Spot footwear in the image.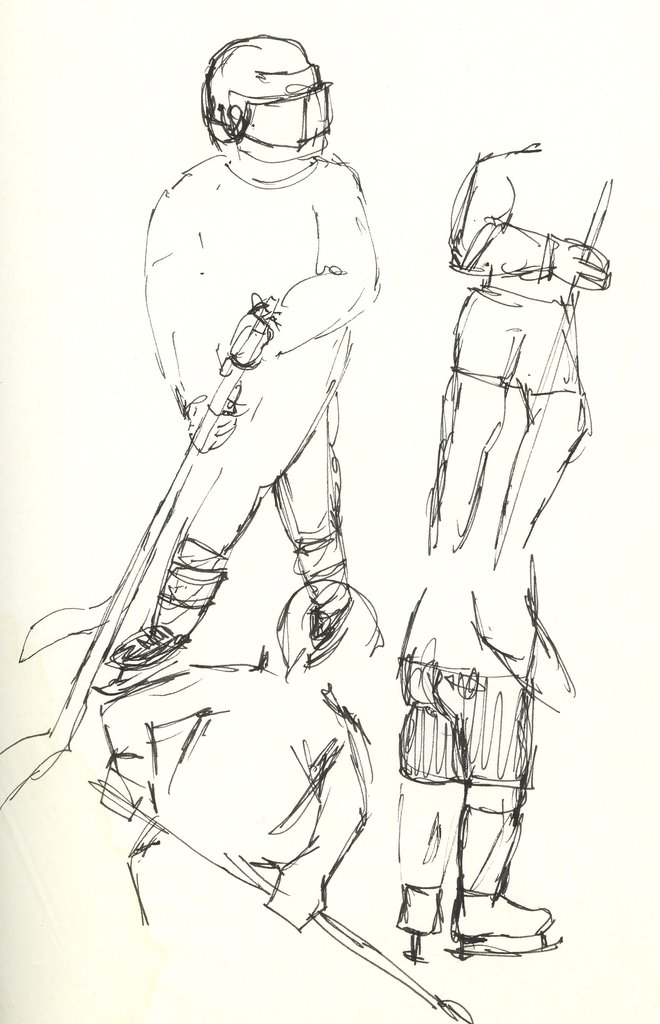
footwear found at rect(458, 892, 562, 965).
